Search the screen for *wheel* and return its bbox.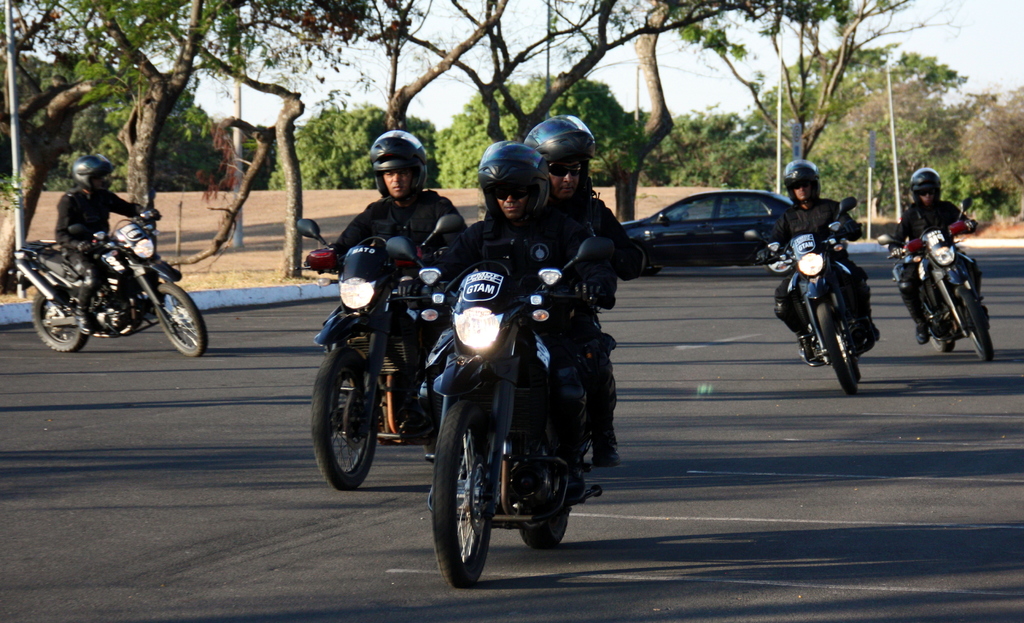
Found: box=[851, 363, 863, 383].
